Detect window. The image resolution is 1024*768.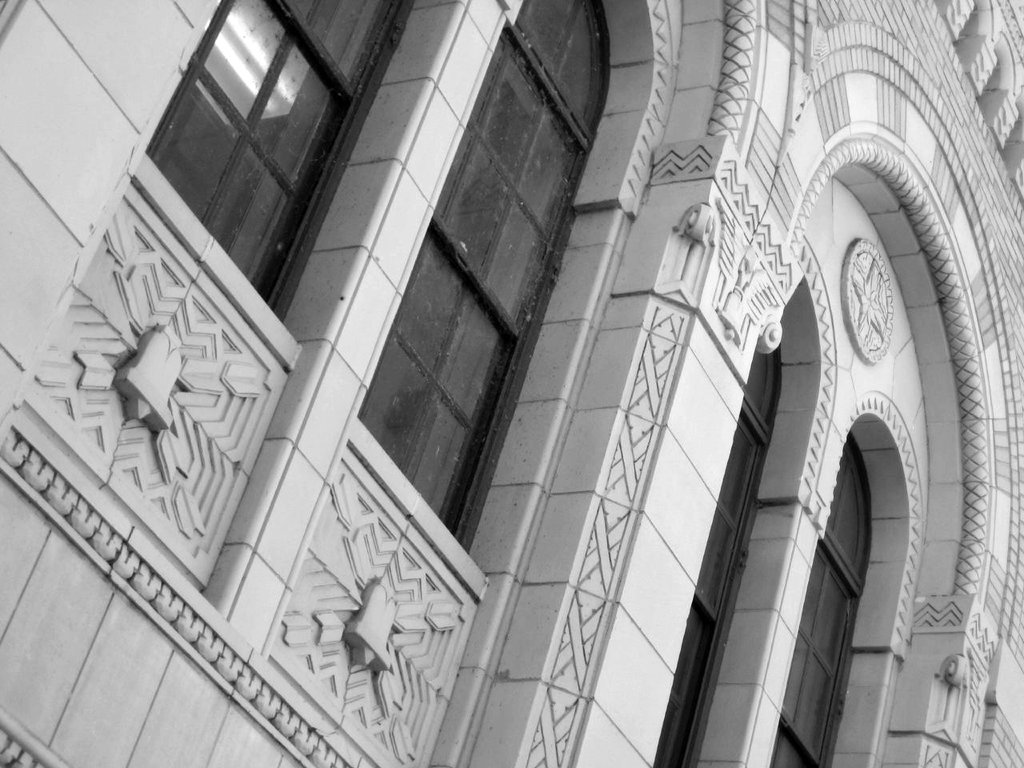
BBox(133, 0, 429, 328).
